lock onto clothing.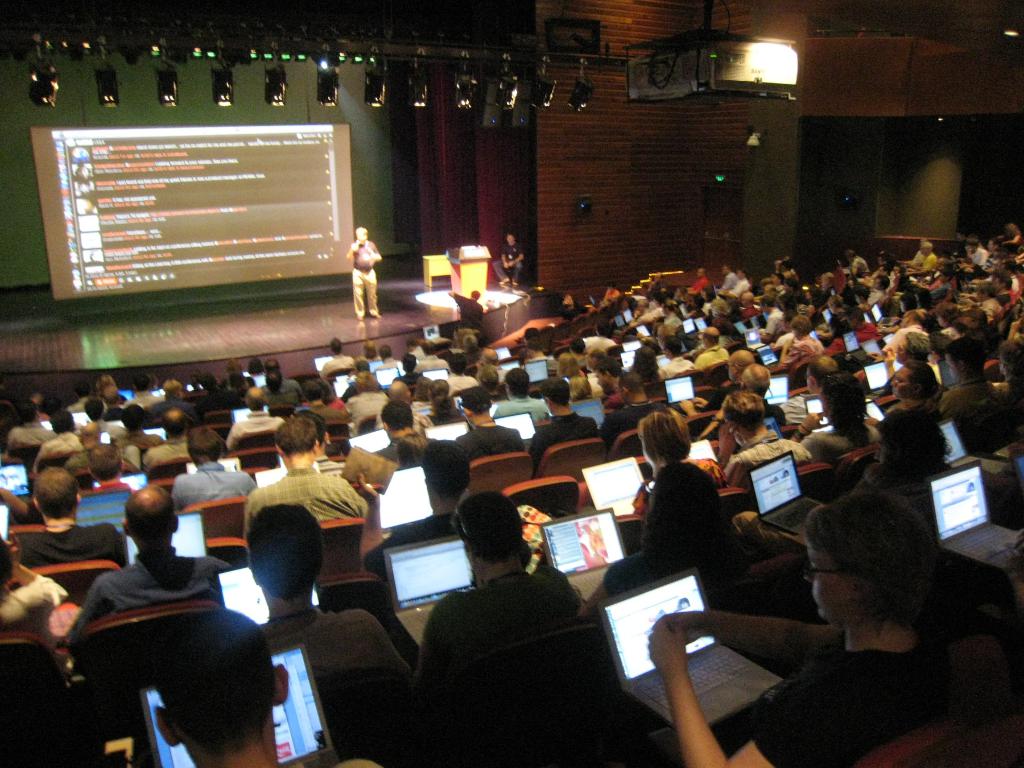
Locked: (808, 429, 868, 458).
